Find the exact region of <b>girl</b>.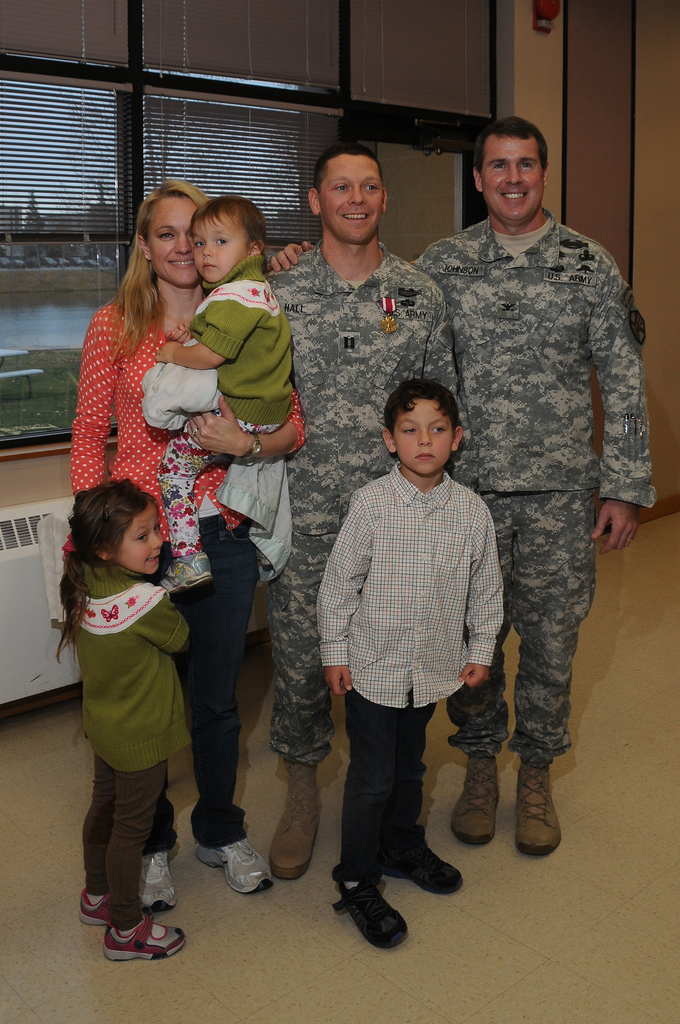
Exact region: box(53, 477, 187, 960).
